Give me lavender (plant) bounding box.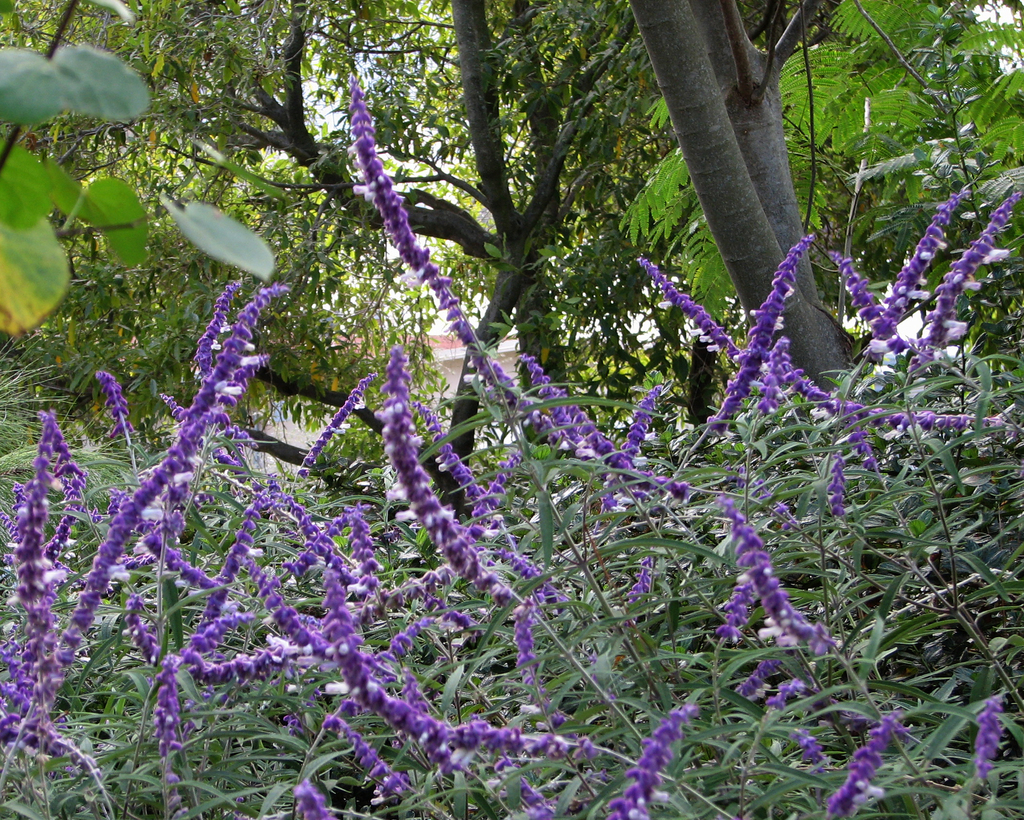
[left=612, top=692, right=693, bottom=819].
